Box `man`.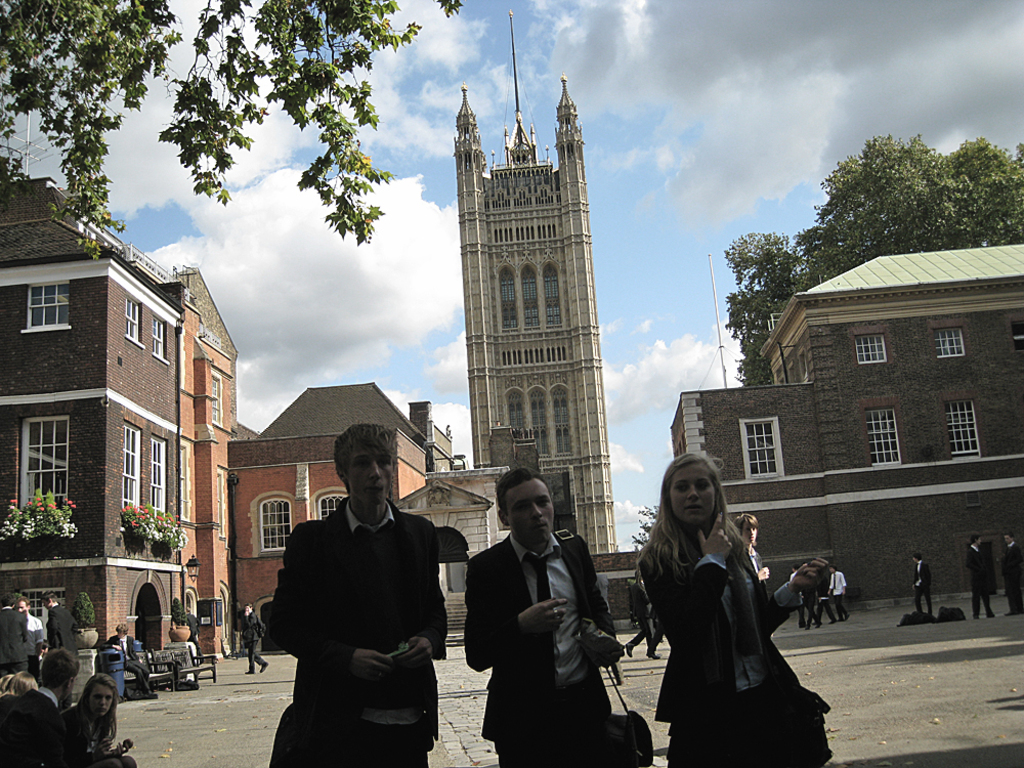
256 426 459 759.
